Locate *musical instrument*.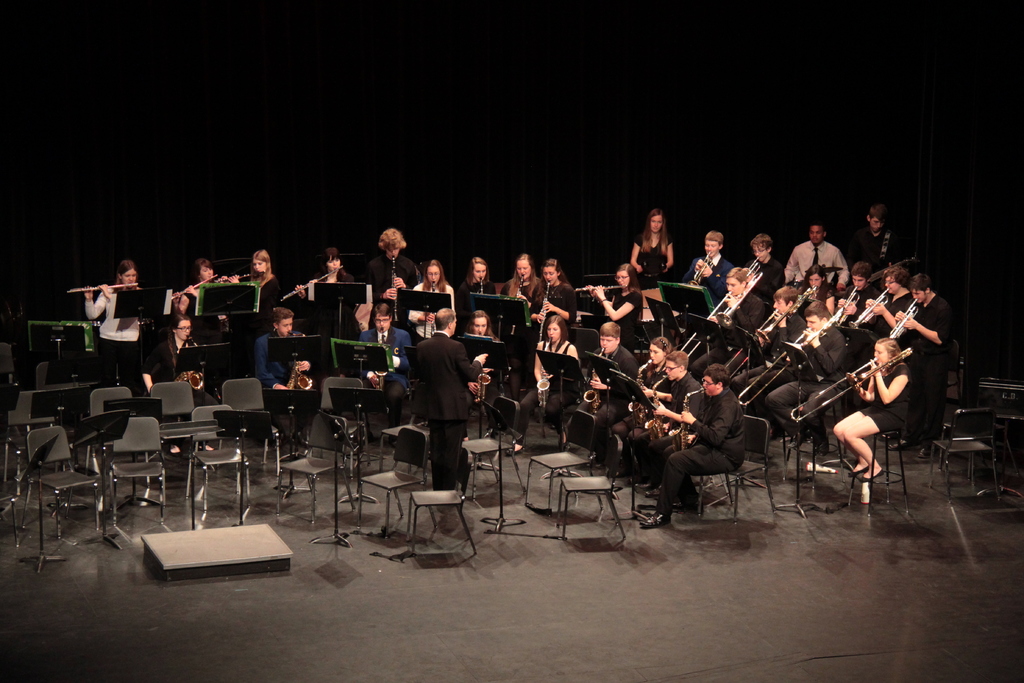
Bounding box: (668,377,710,448).
